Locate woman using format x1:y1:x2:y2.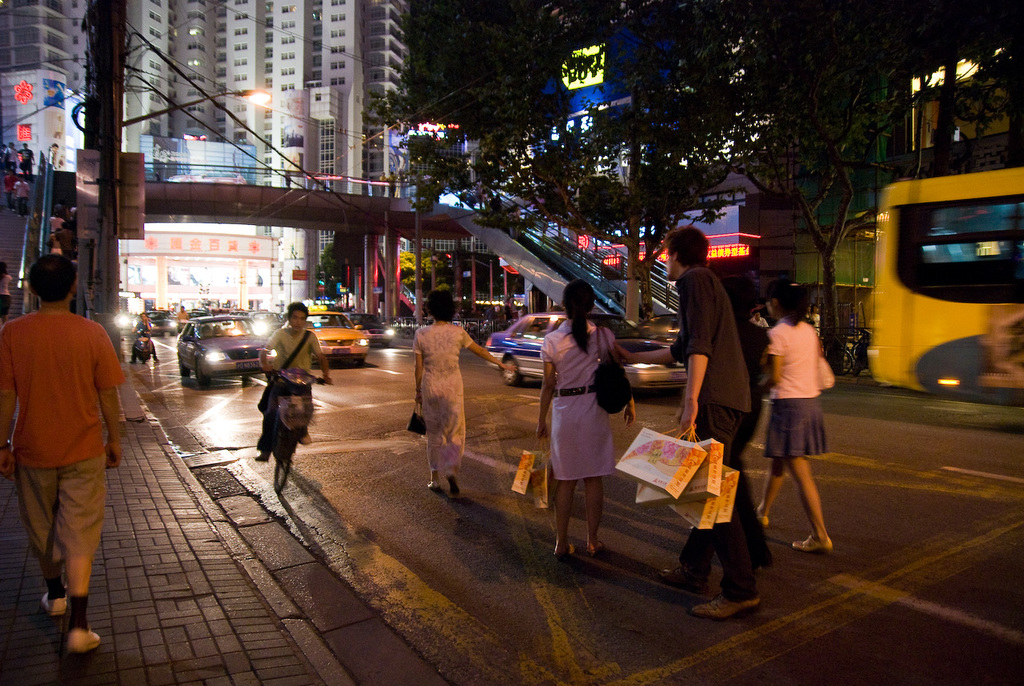
411:290:518:493.
